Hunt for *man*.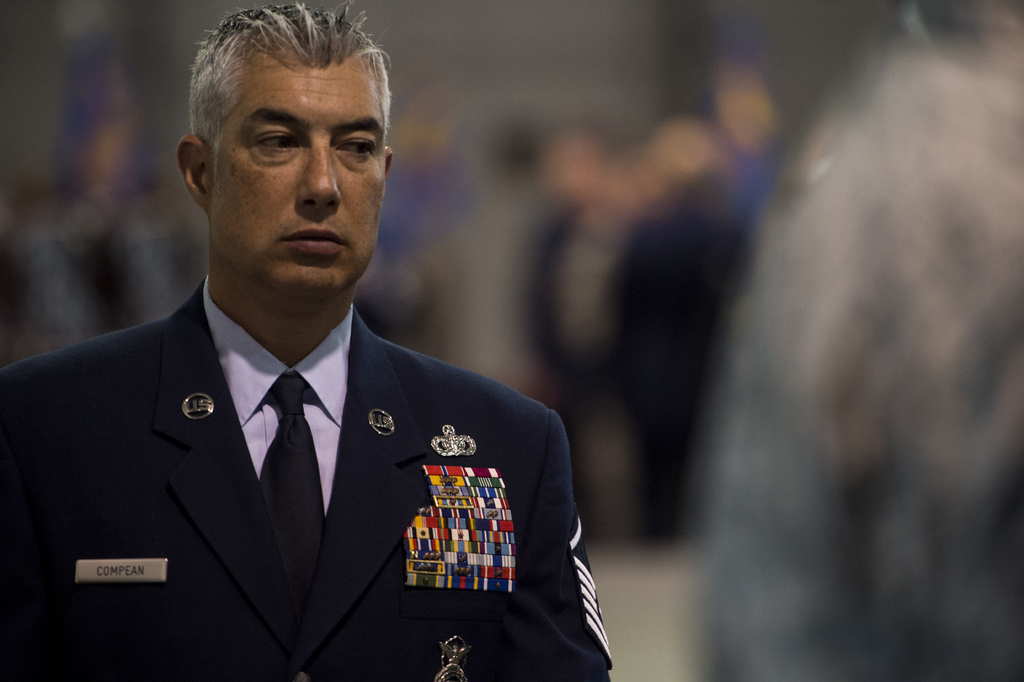
Hunted down at left=9, top=20, right=636, bottom=678.
